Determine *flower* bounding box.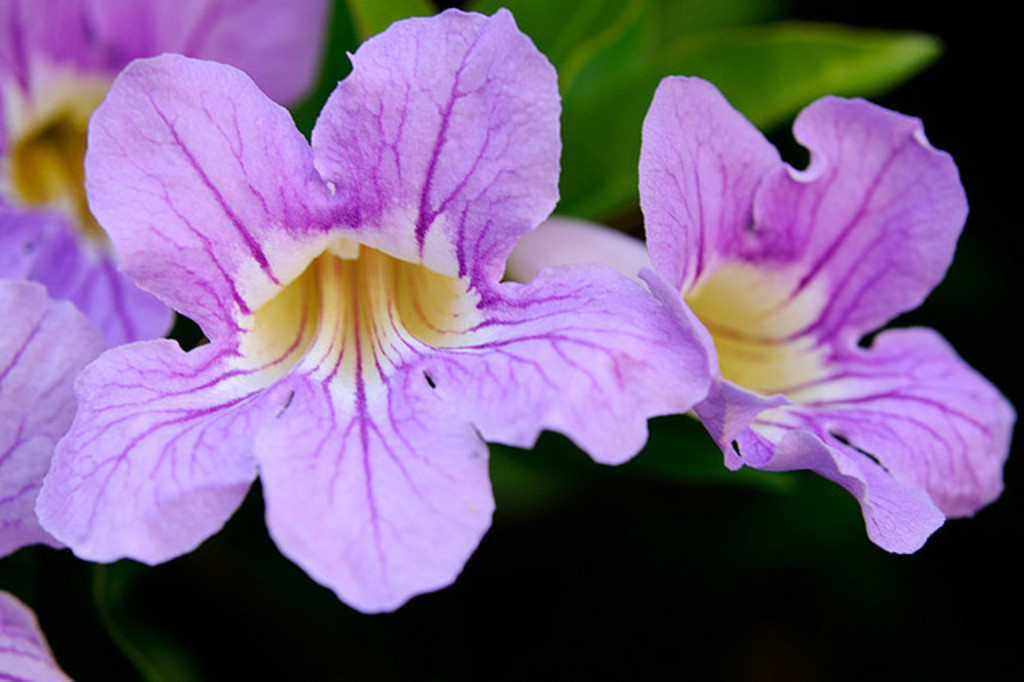
Determined: <bbox>648, 32, 968, 514</bbox>.
